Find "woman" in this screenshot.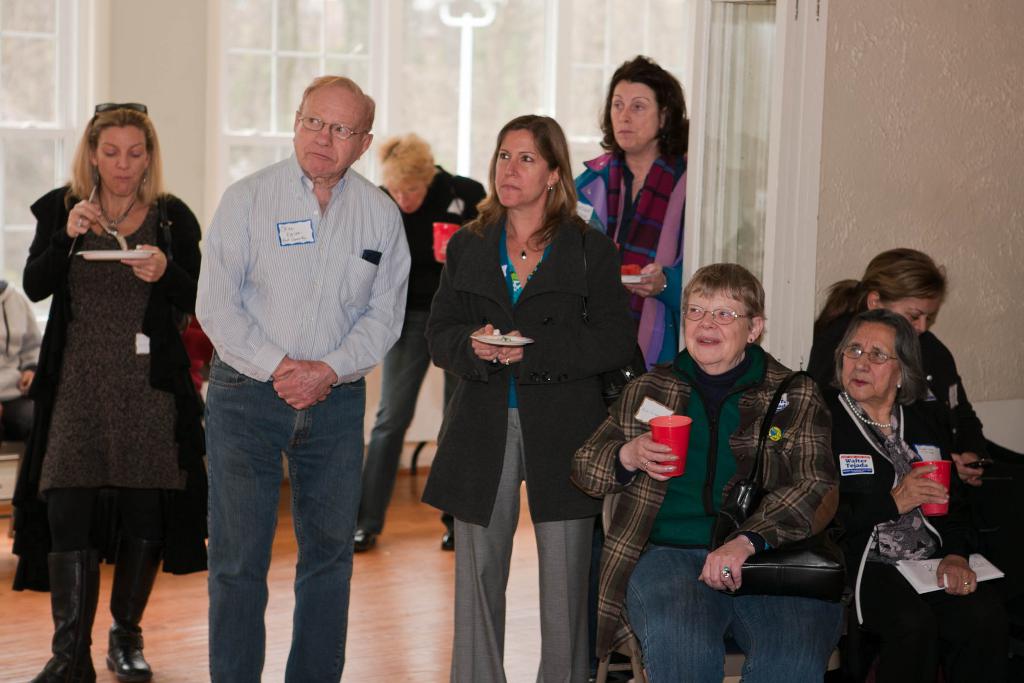
The bounding box for "woman" is {"x1": 569, "y1": 52, "x2": 687, "y2": 380}.
